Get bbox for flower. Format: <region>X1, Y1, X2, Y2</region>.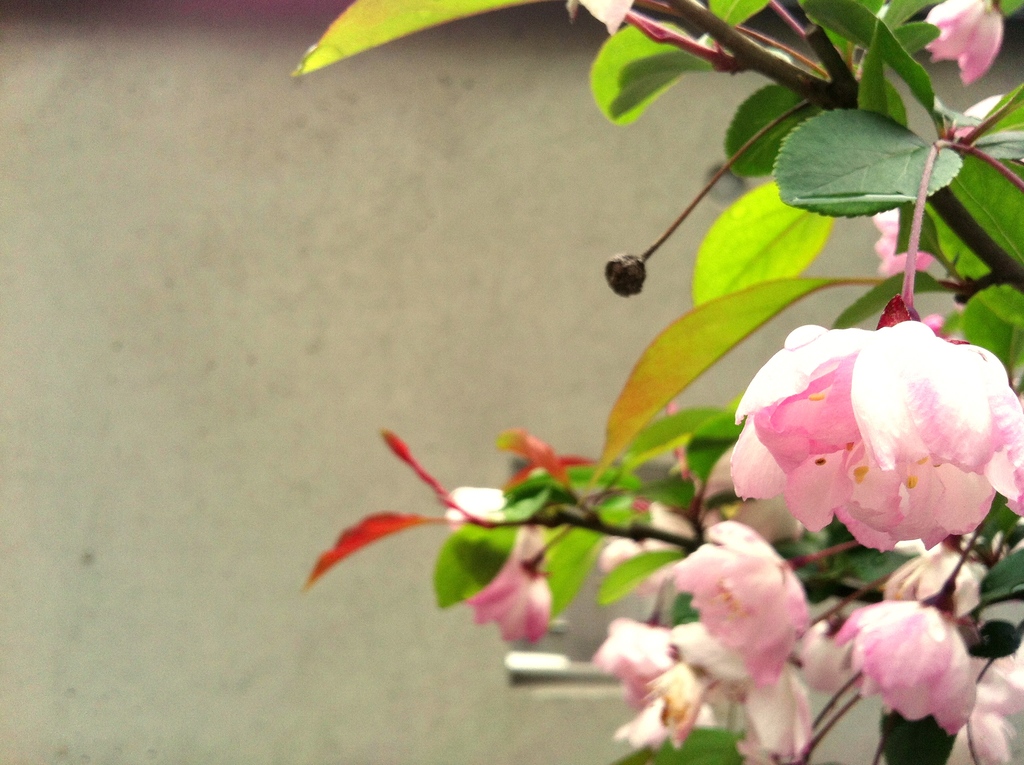
<region>871, 206, 936, 277</region>.
